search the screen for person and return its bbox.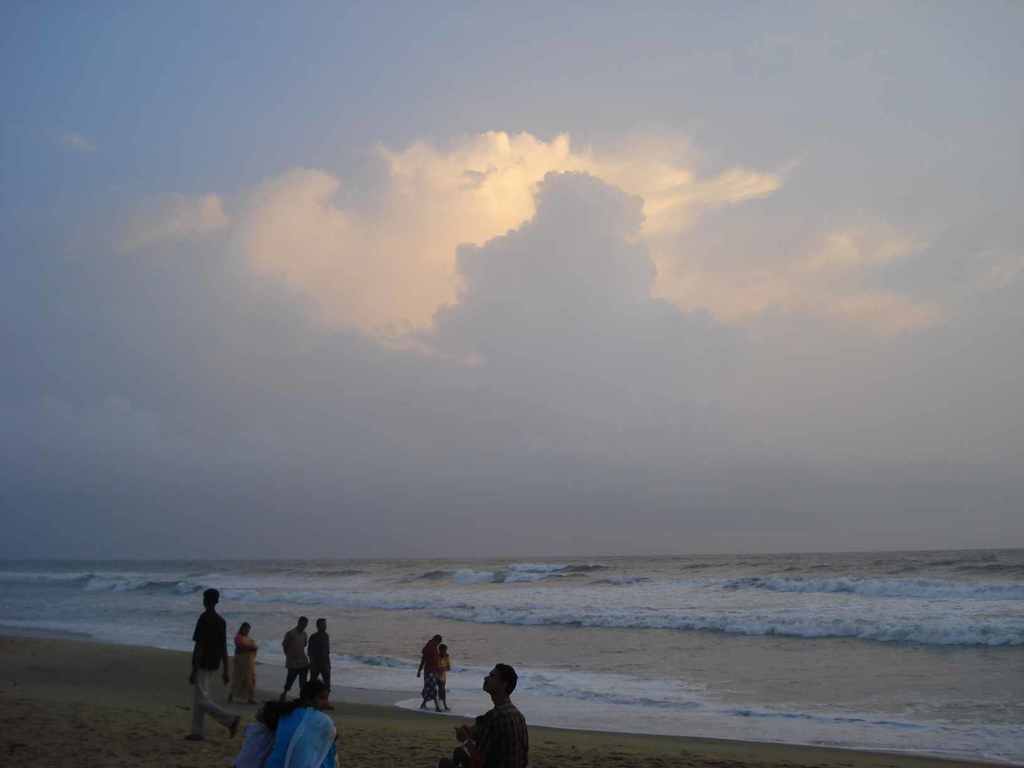
Found: crop(436, 647, 449, 707).
